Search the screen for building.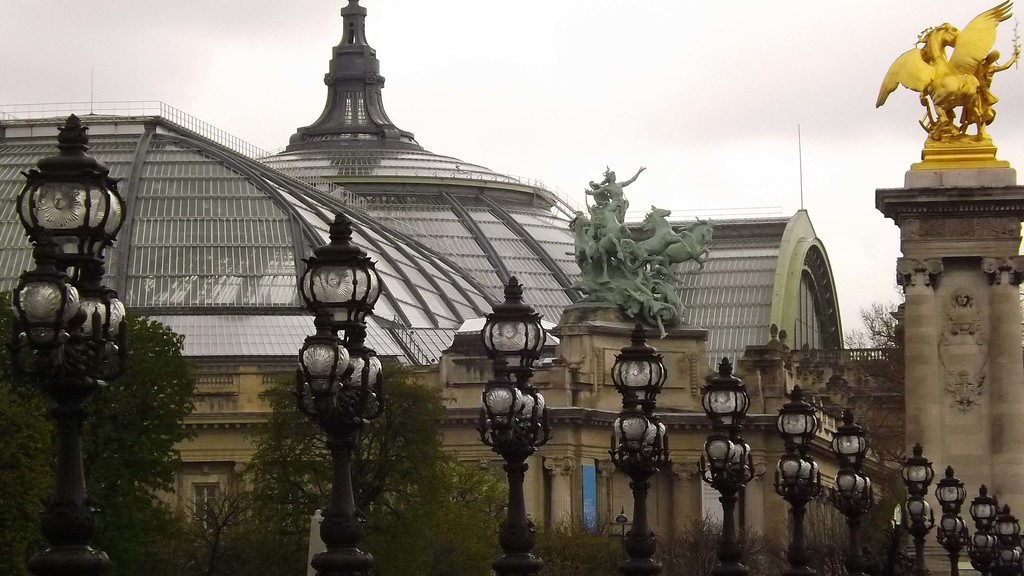
Found at [0,0,847,367].
